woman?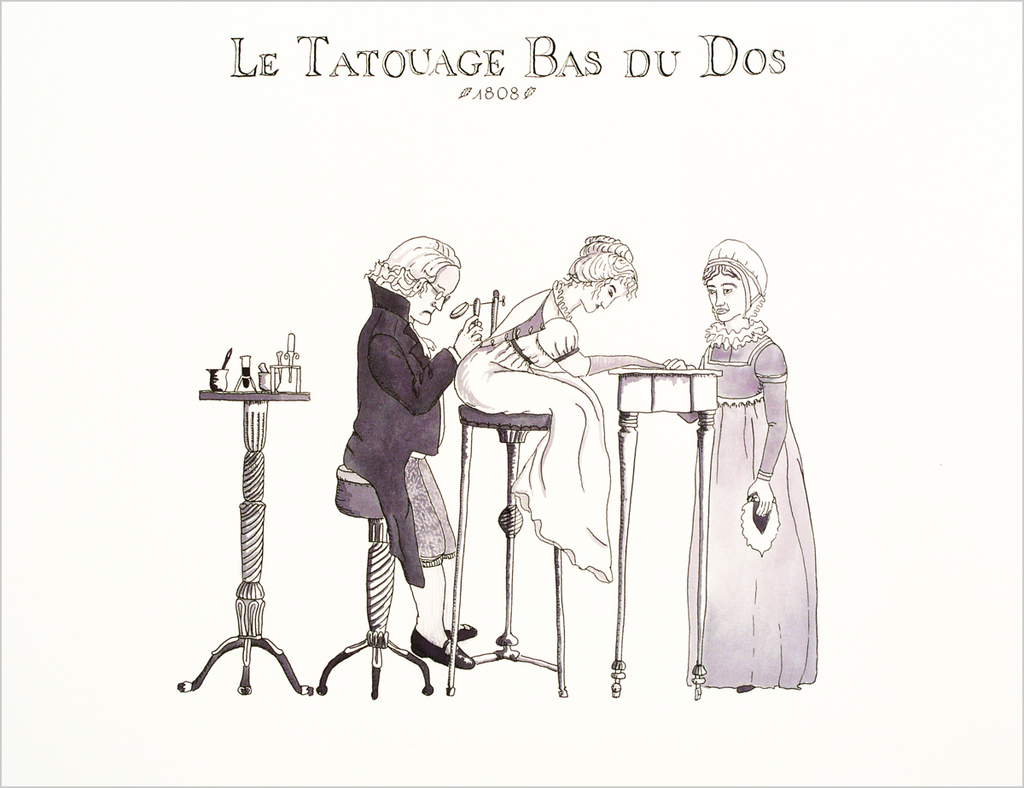
655:216:812:695
